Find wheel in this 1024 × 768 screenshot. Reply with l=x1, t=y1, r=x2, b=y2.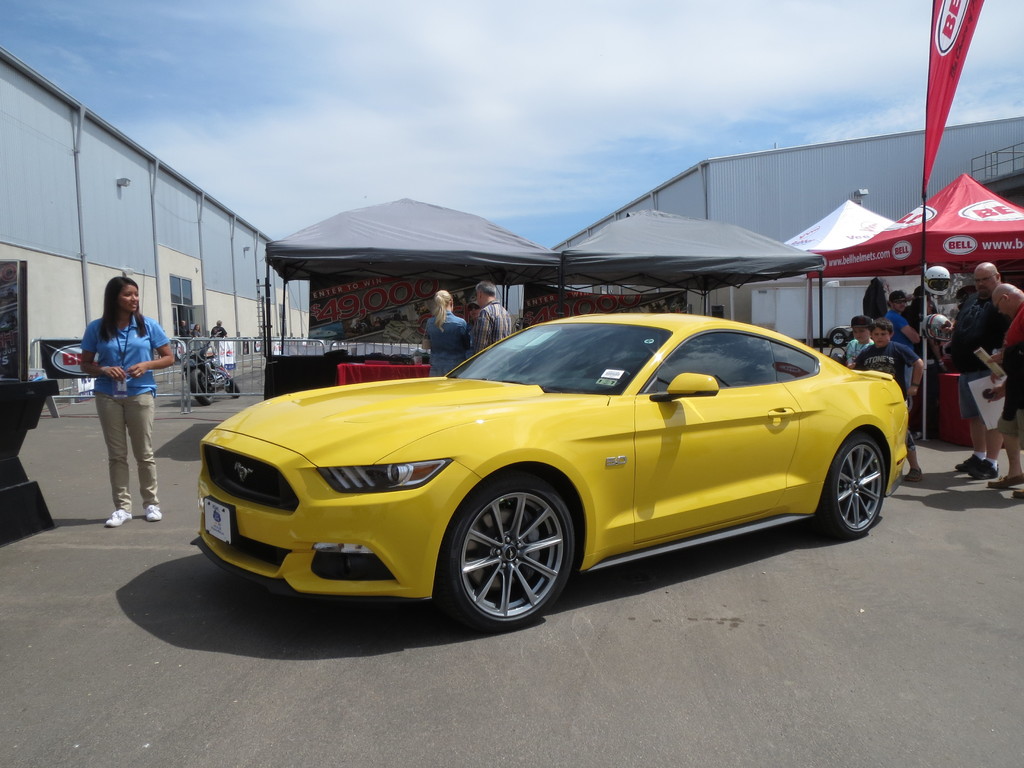
l=822, t=436, r=886, b=537.
